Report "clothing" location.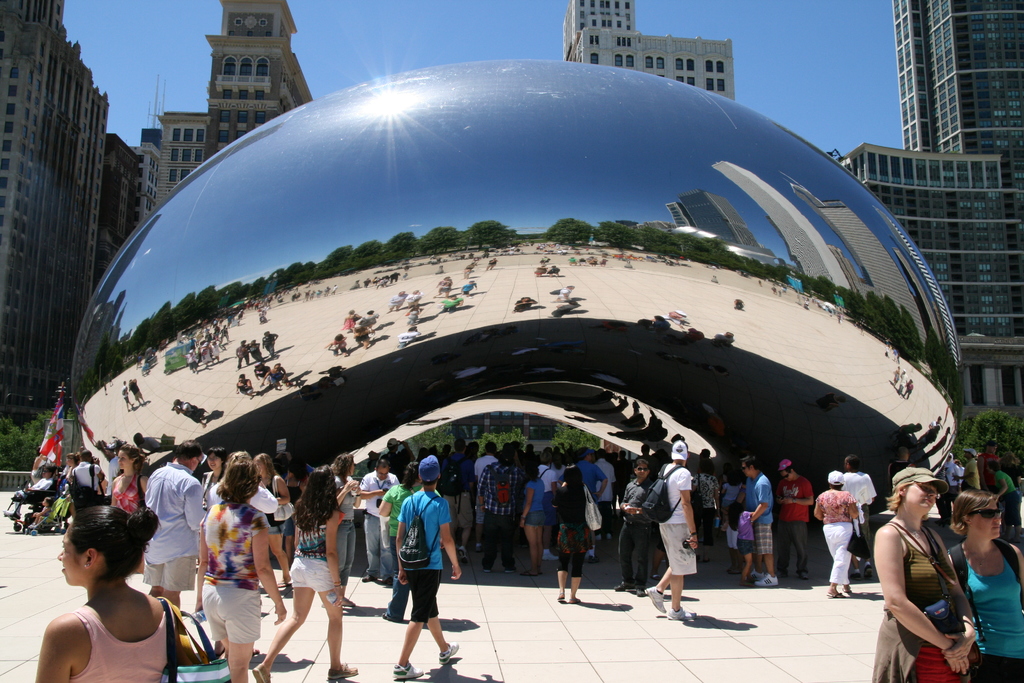
Report: pyautogui.locateOnScreen(950, 545, 1023, 682).
